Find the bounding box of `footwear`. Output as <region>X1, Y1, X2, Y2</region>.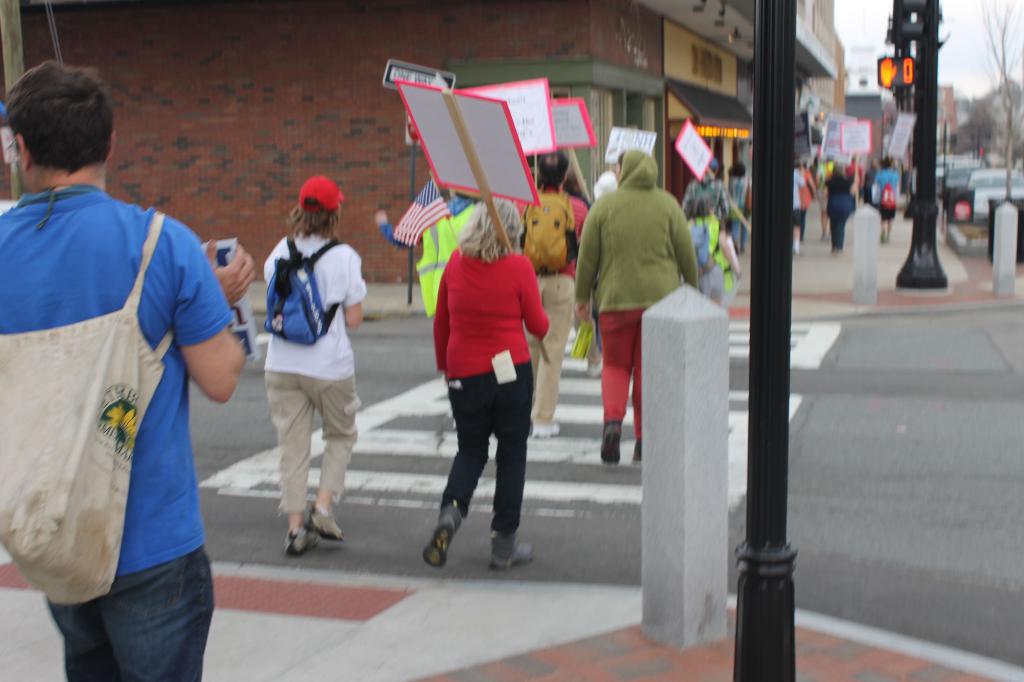
<region>832, 241, 838, 253</region>.
